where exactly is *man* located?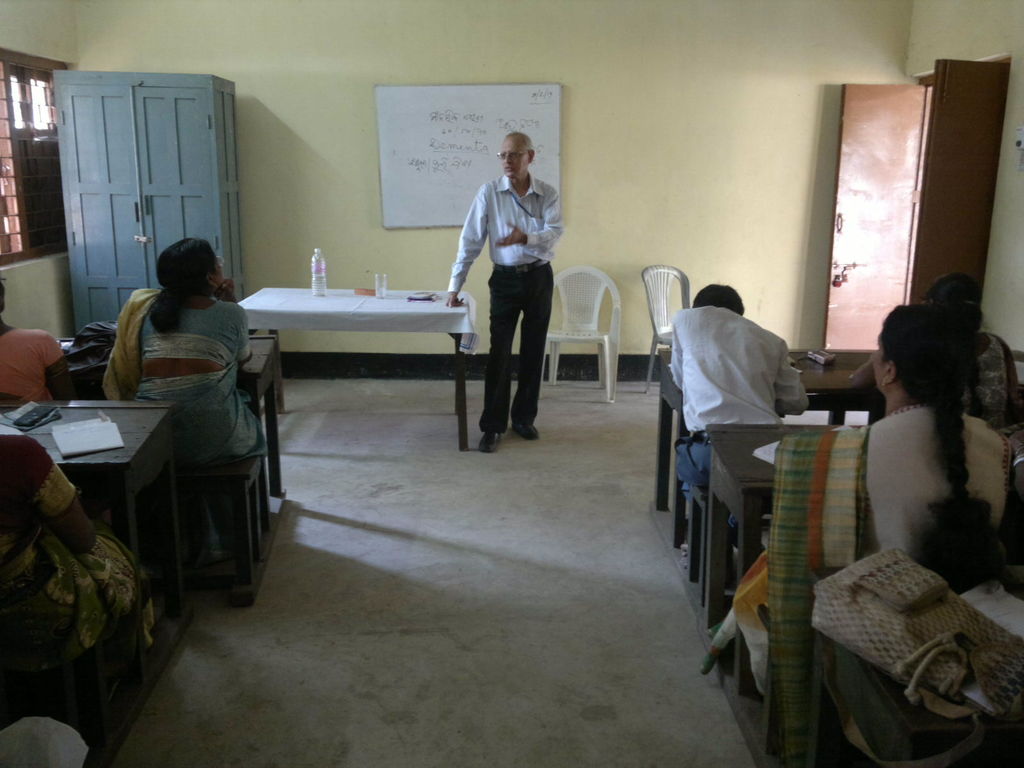
Its bounding box is locate(664, 280, 809, 500).
